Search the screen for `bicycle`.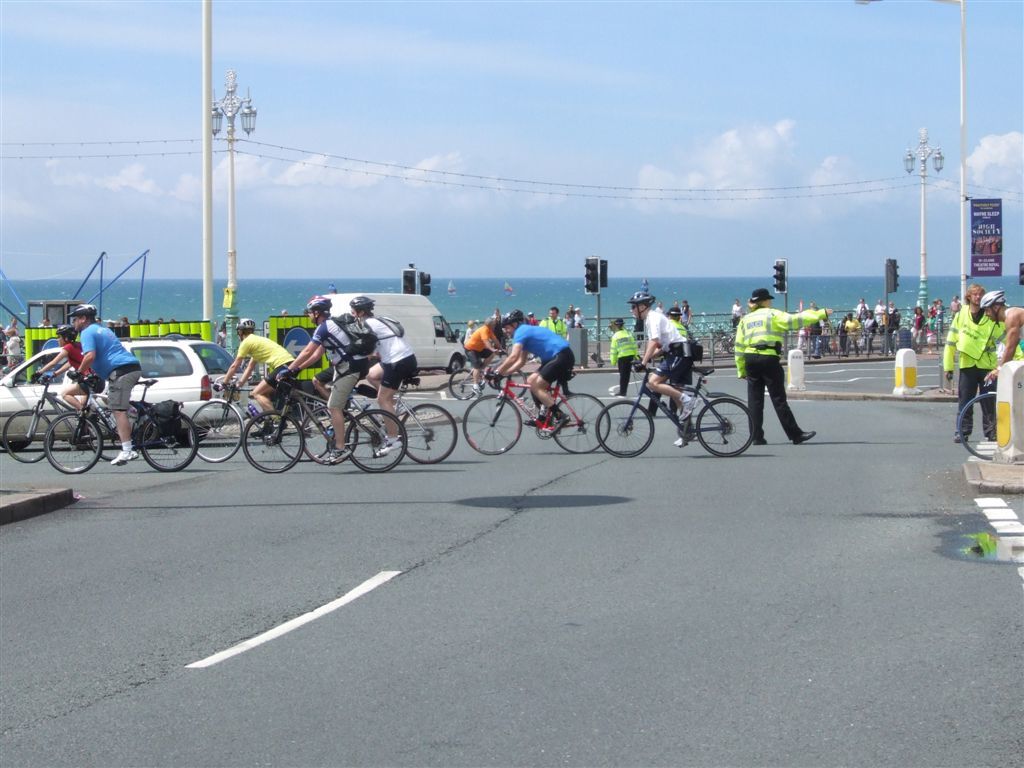
Found at select_region(888, 319, 946, 366).
